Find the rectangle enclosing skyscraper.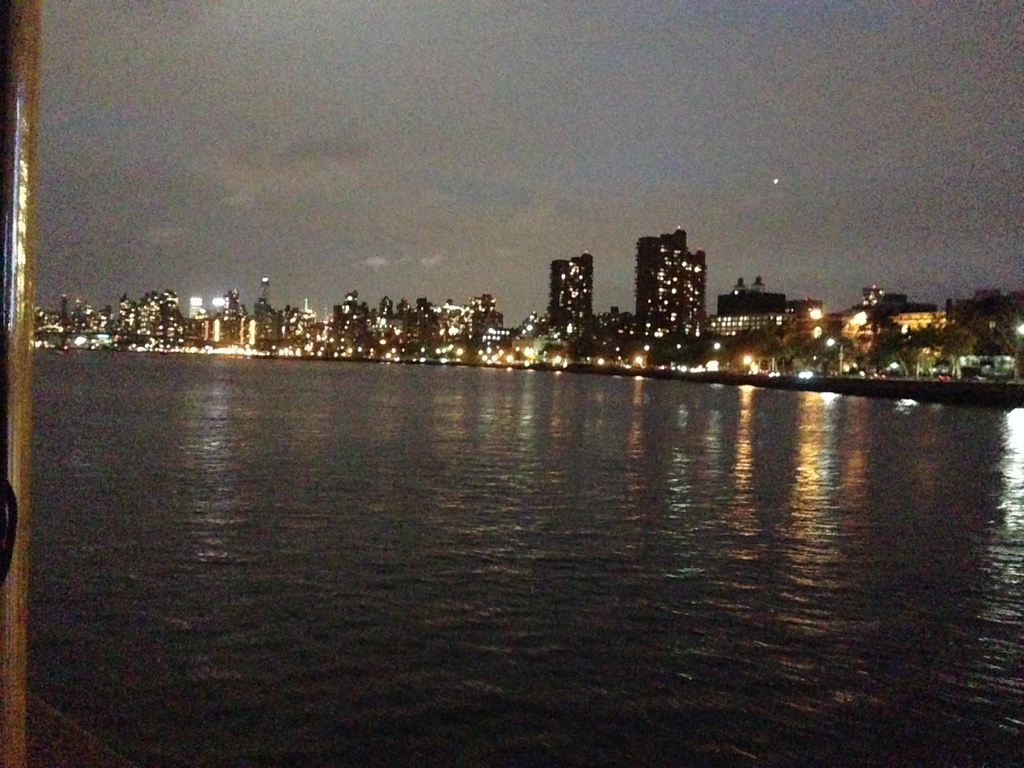
644:216:717:324.
